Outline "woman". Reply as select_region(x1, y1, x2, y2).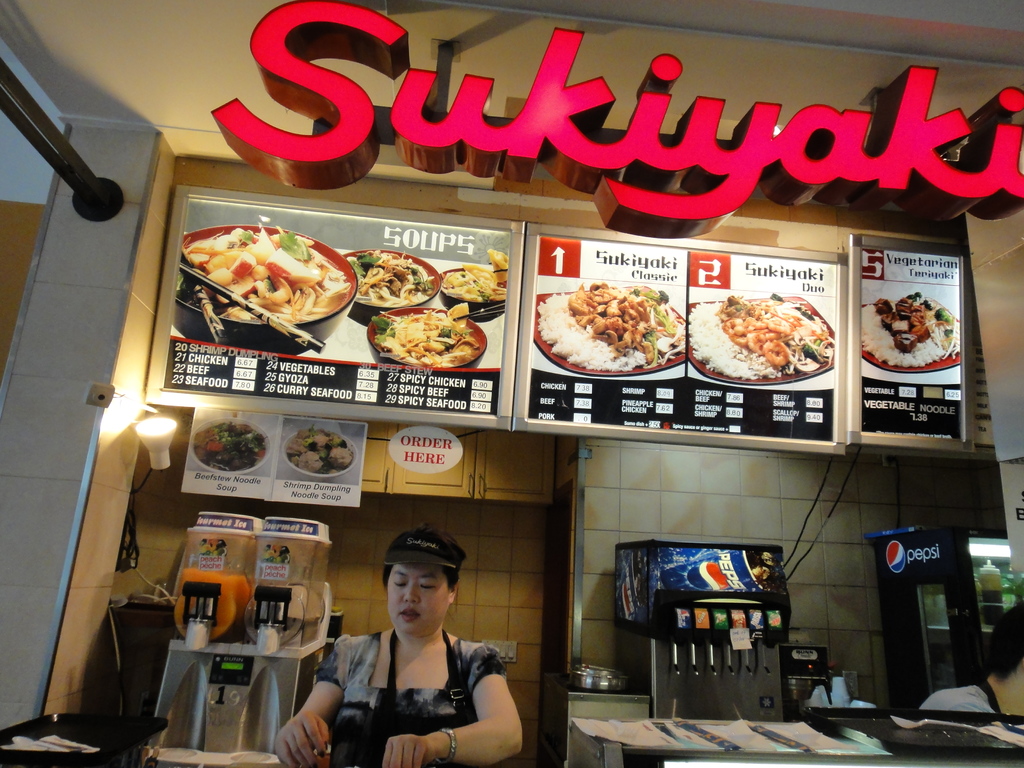
select_region(289, 536, 531, 765).
